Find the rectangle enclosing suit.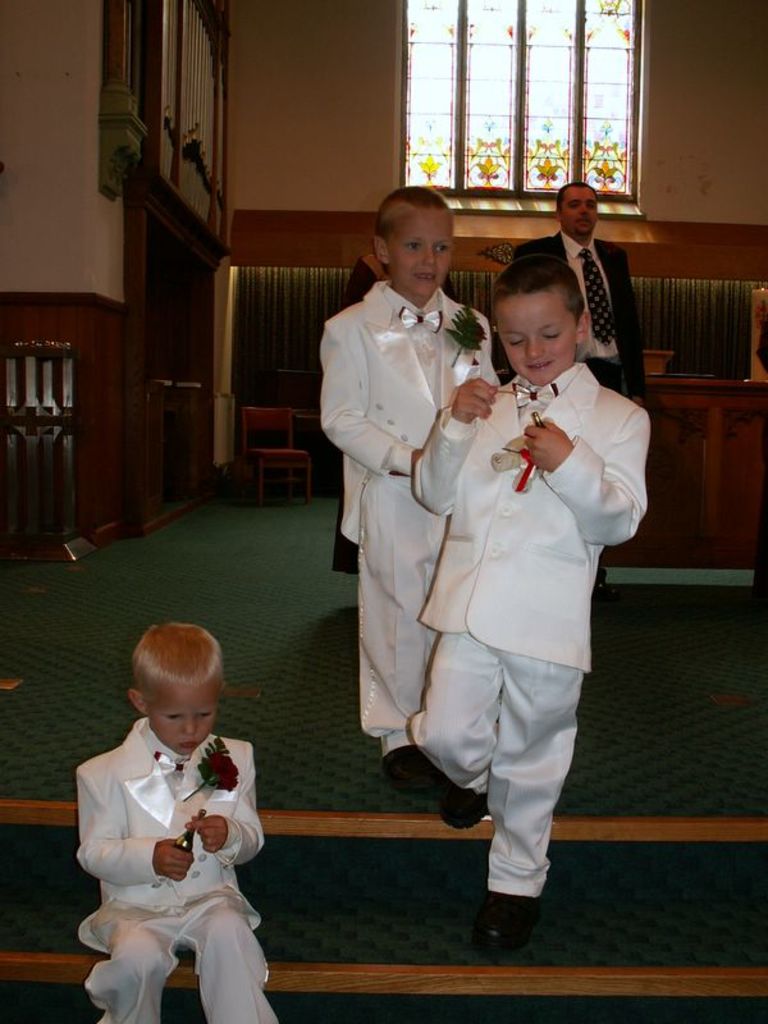
{"left": 385, "top": 260, "right": 639, "bottom": 923}.
